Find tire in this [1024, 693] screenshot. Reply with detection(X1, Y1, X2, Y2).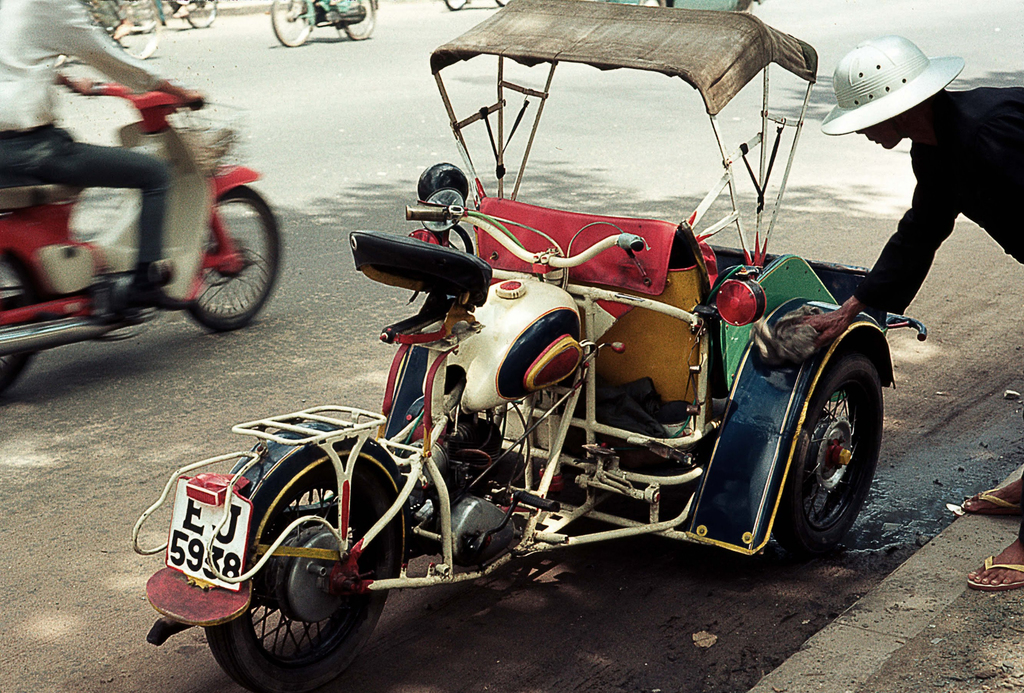
detection(268, 0, 317, 49).
